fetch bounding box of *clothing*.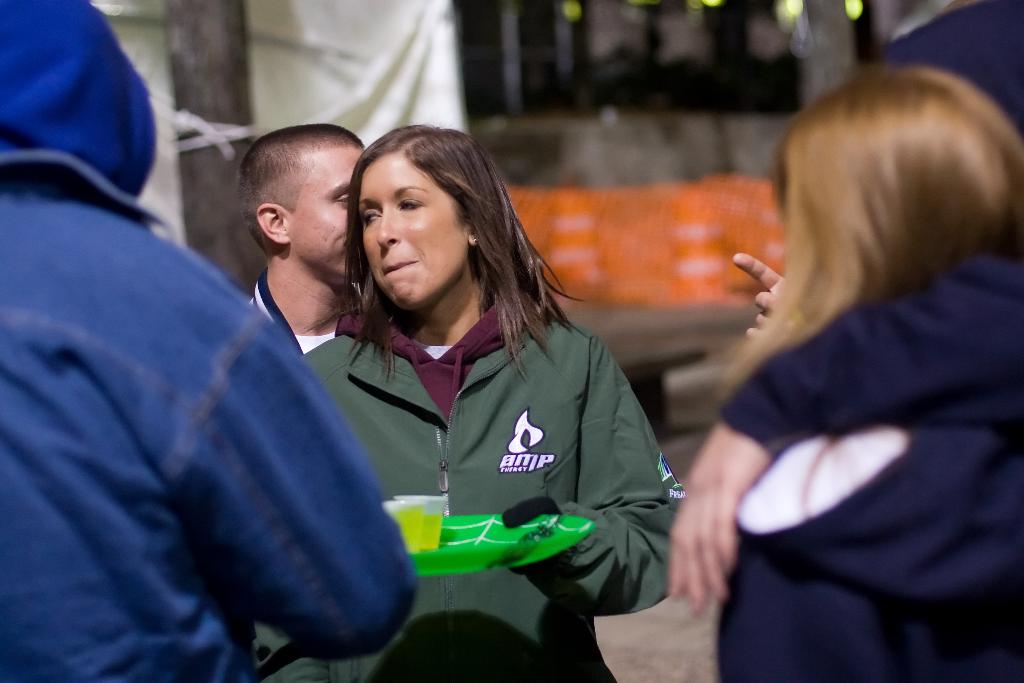
Bbox: region(310, 242, 669, 617).
